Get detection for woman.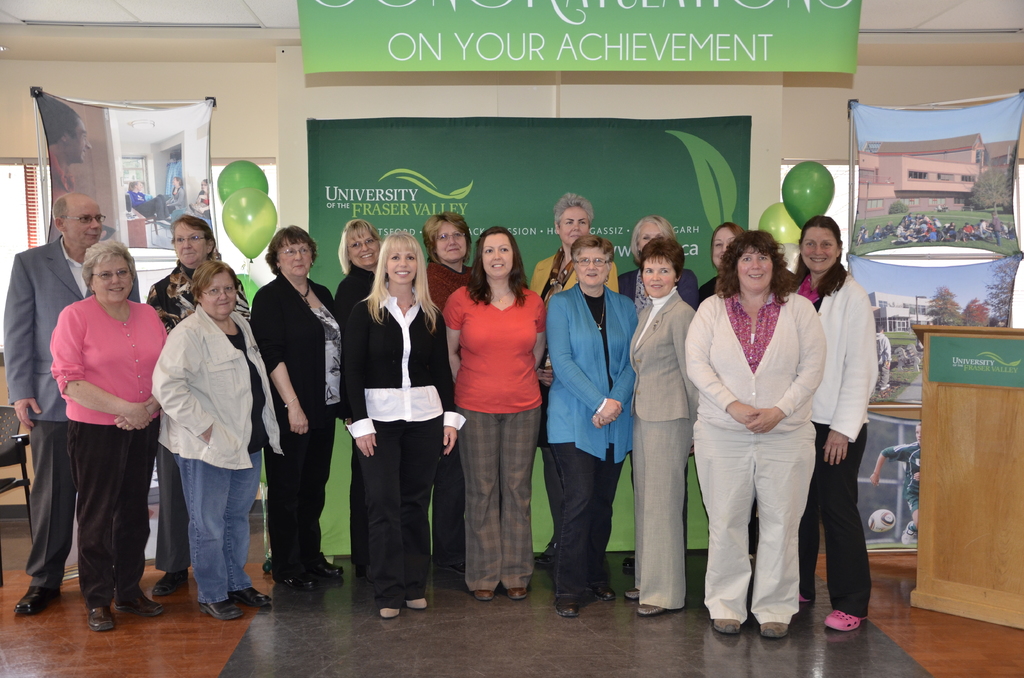
Detection: (618,235,700,621).
